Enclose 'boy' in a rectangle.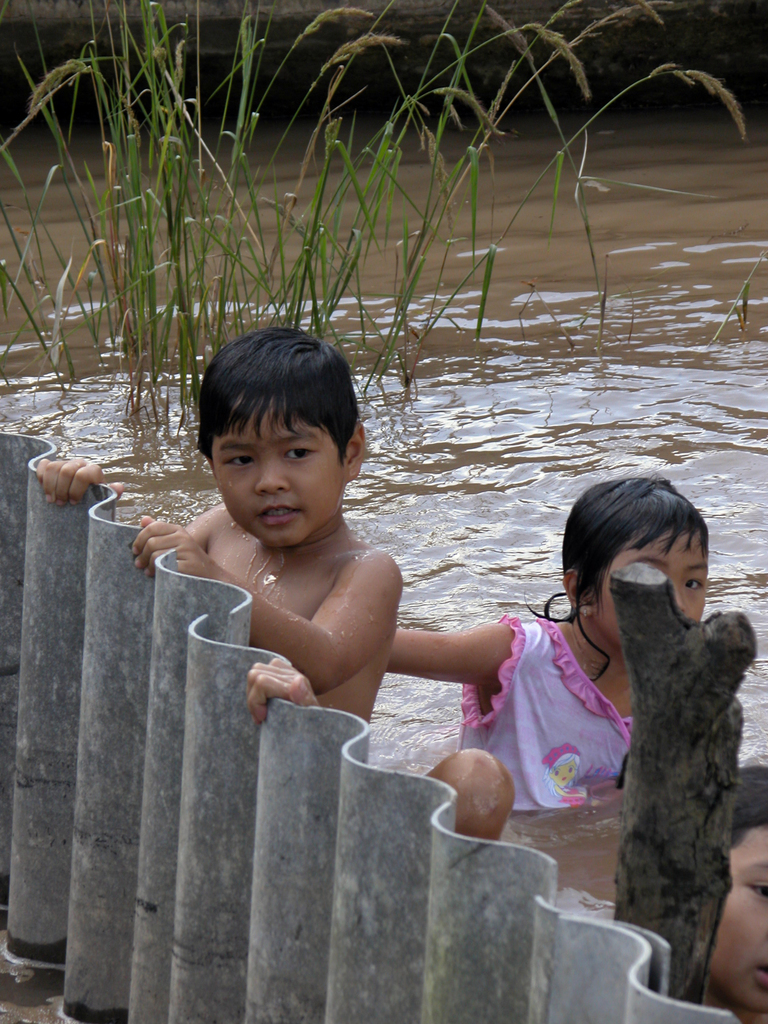
[31,328,405,722].
